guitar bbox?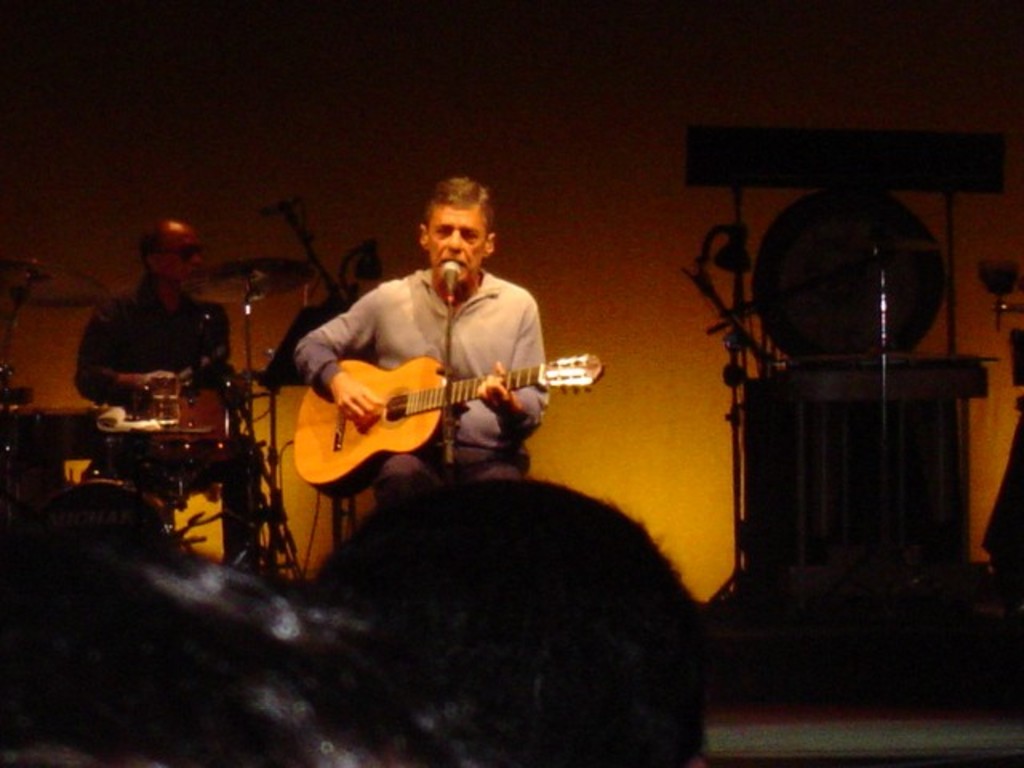
bbox=(288, 352, 603, 502)
